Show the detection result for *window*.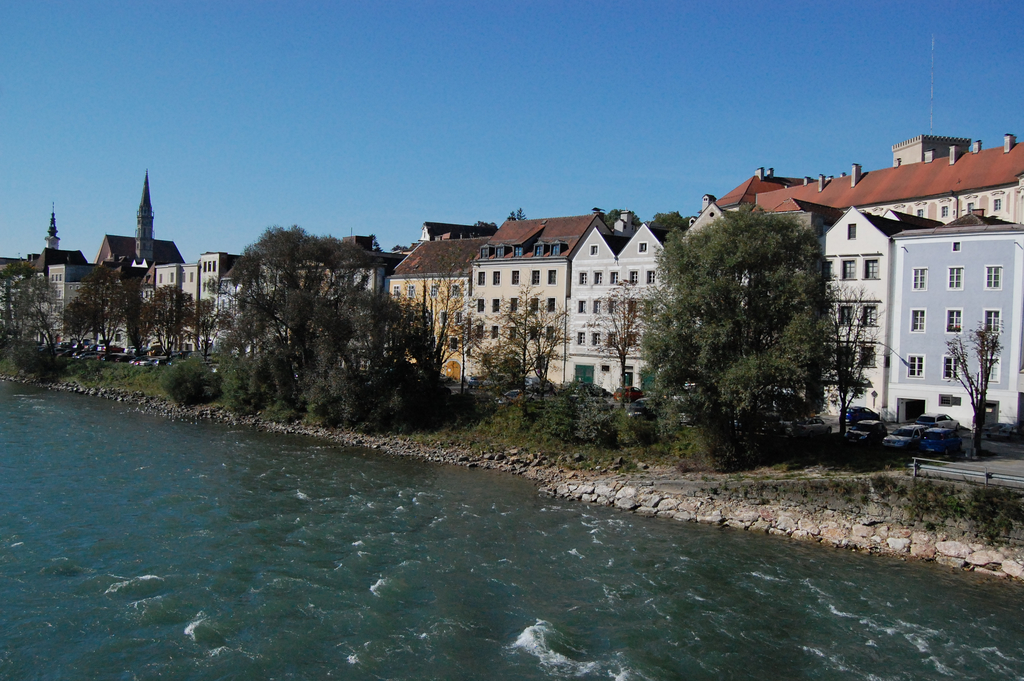
pyautogui.locateOnScreen(995, 199, 1002, 211).
